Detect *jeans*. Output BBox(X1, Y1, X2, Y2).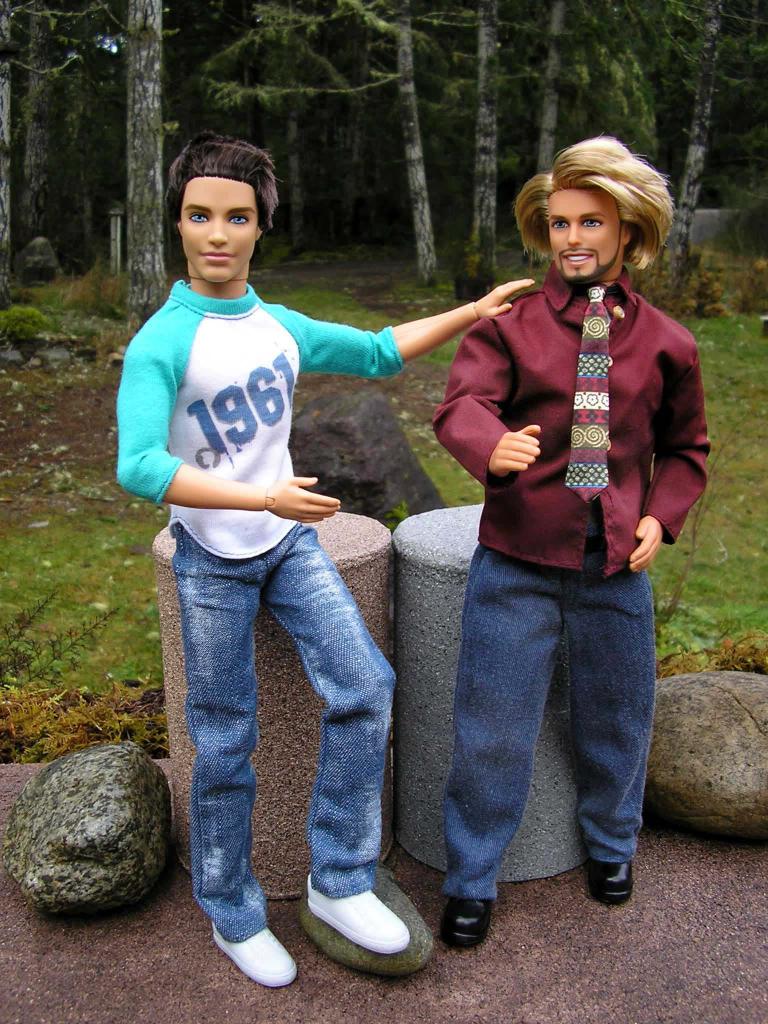
BBox(144, 515, 414, 972).
